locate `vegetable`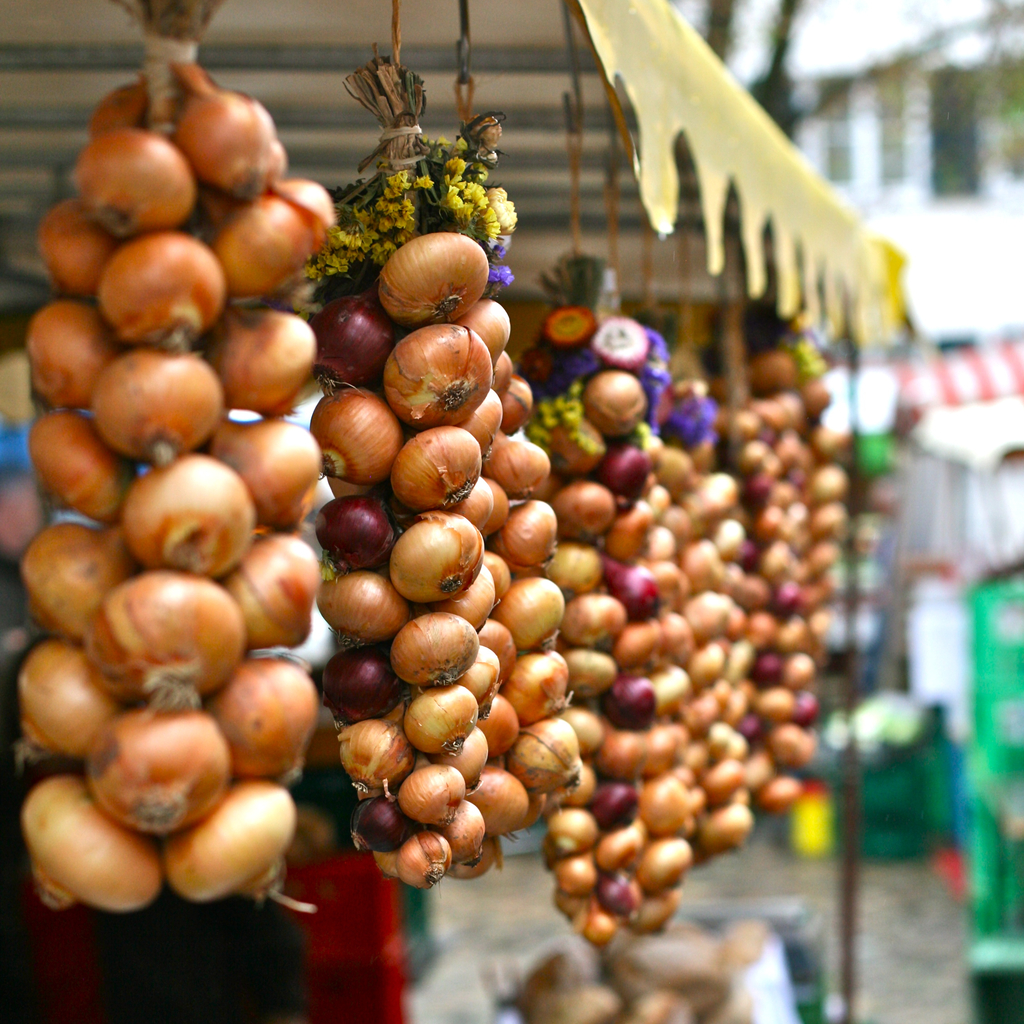
[364, 320, 503, 409]
